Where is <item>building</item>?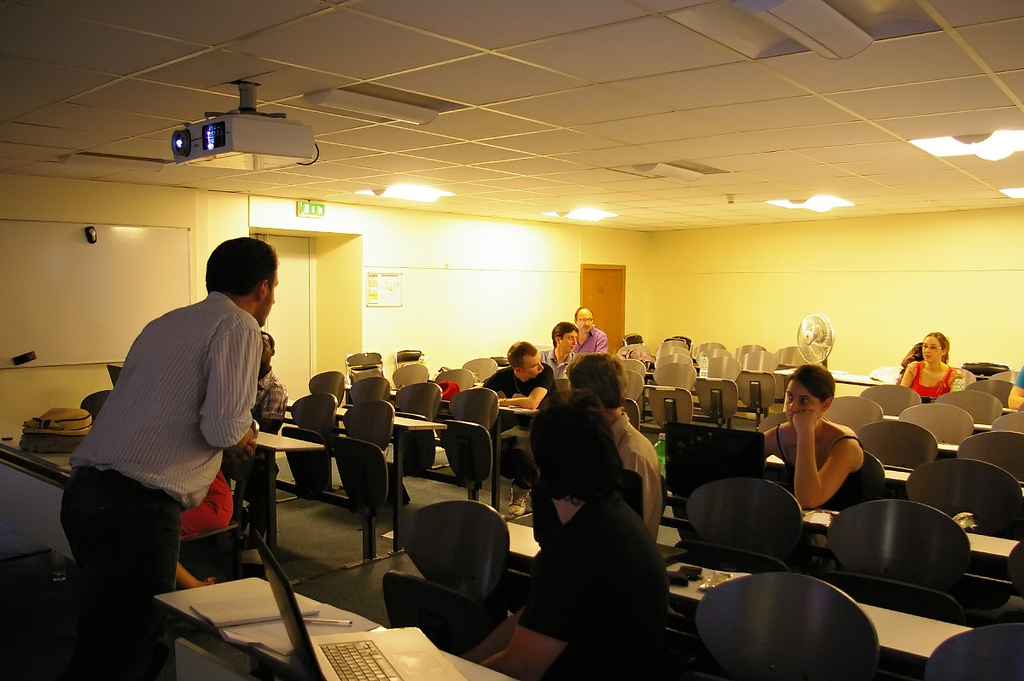
(5,0,1023,680).
